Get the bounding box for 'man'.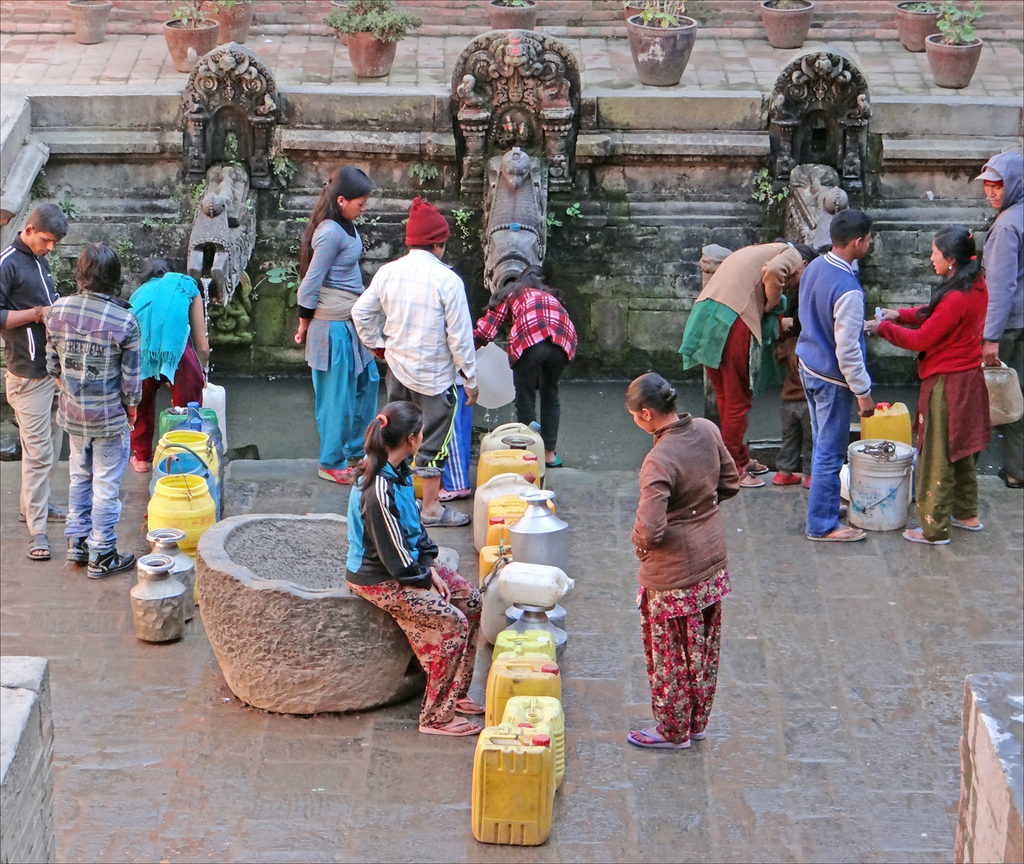
802/203/887/542.
